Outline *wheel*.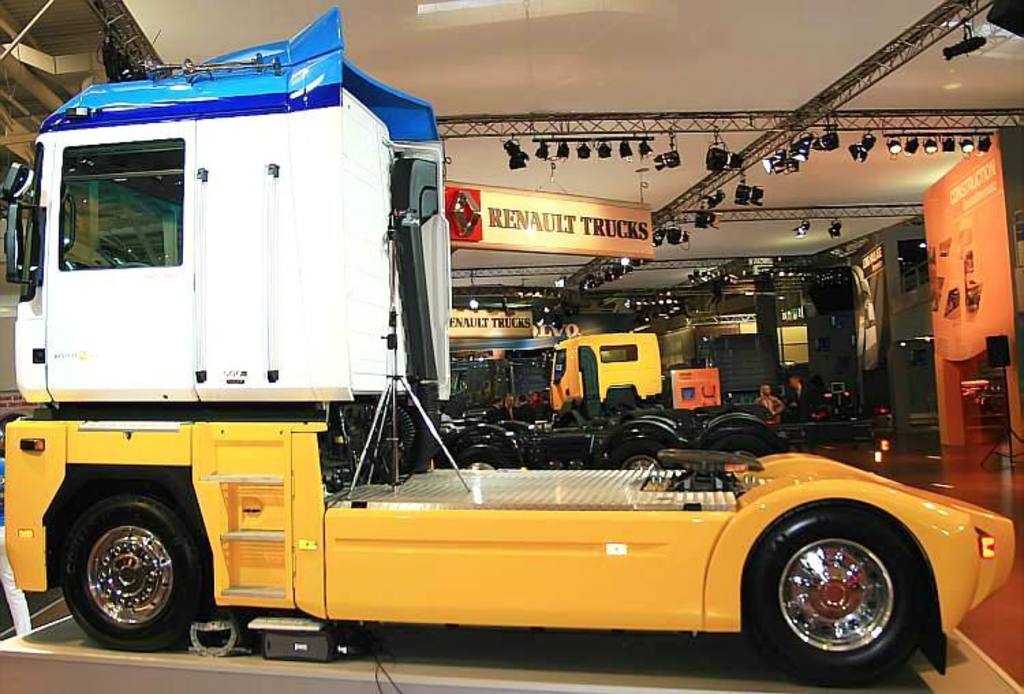
Outline: region(64, 493, 206, 652).
